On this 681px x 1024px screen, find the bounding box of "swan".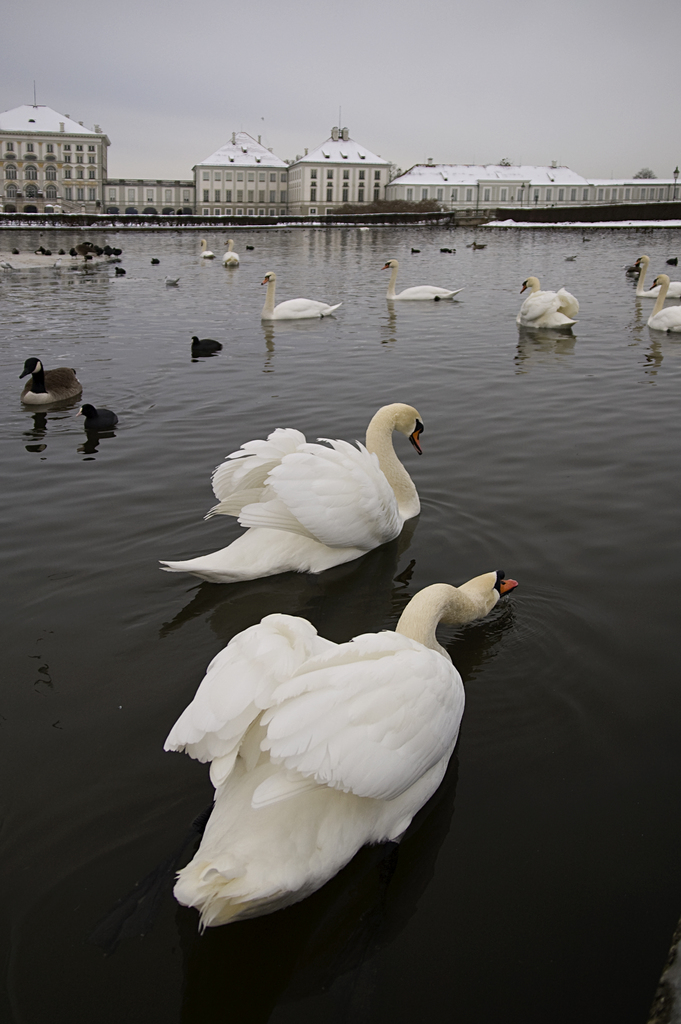
Bounding box: (192,236,217,260).
